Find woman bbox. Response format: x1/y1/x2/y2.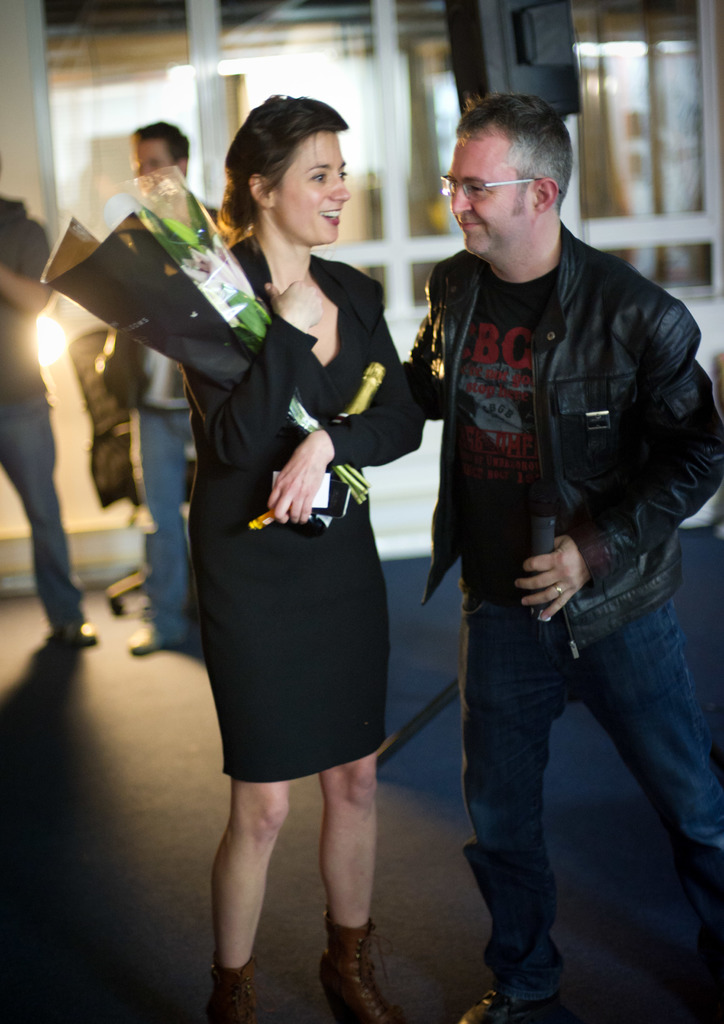
140/147/410/998.
